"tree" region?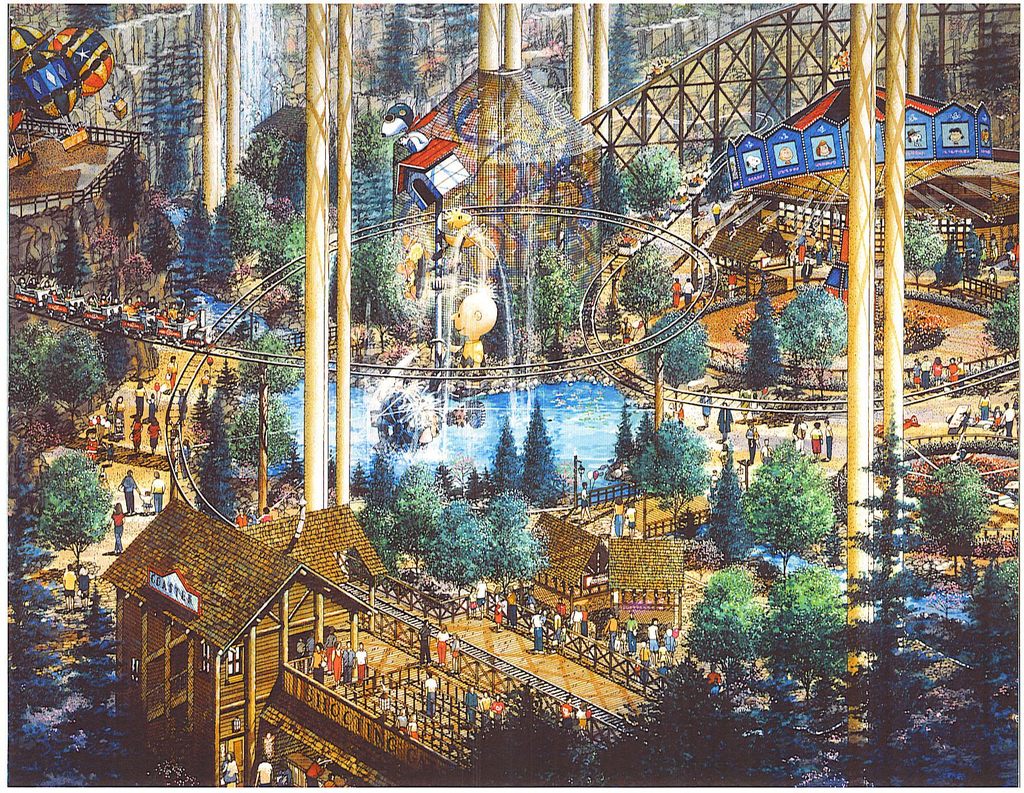
rect(949, 17, 1023, 99)
